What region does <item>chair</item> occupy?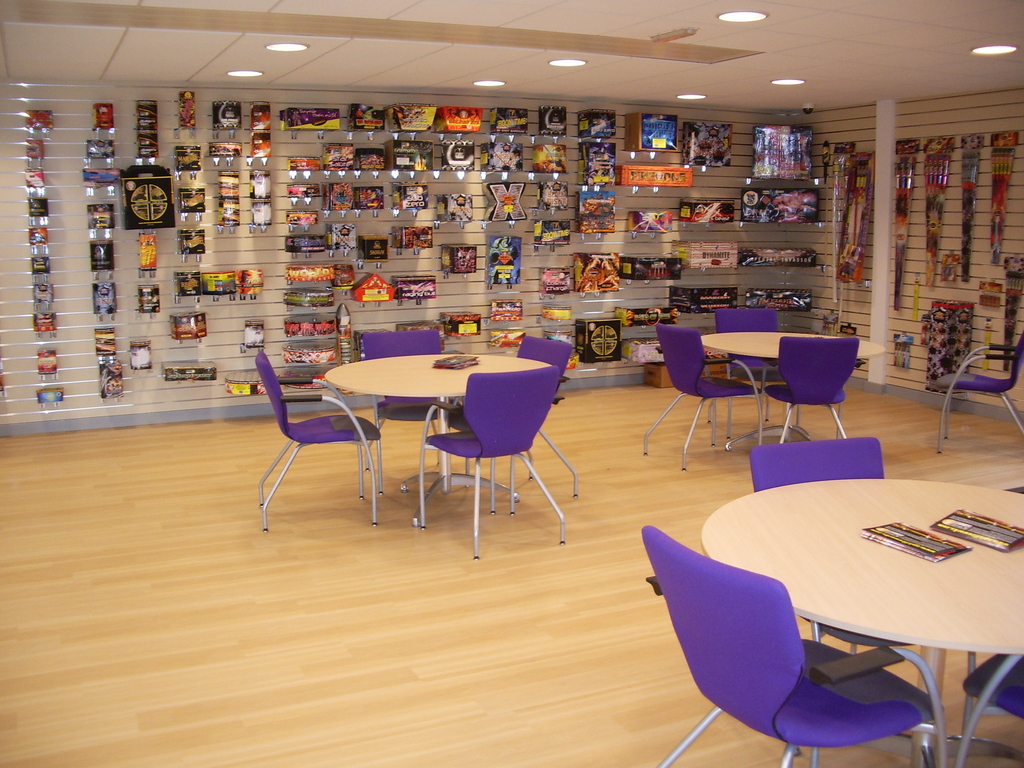
{"x1": 950, "y1": 653, "x2": 1023, "y2": 767}.
